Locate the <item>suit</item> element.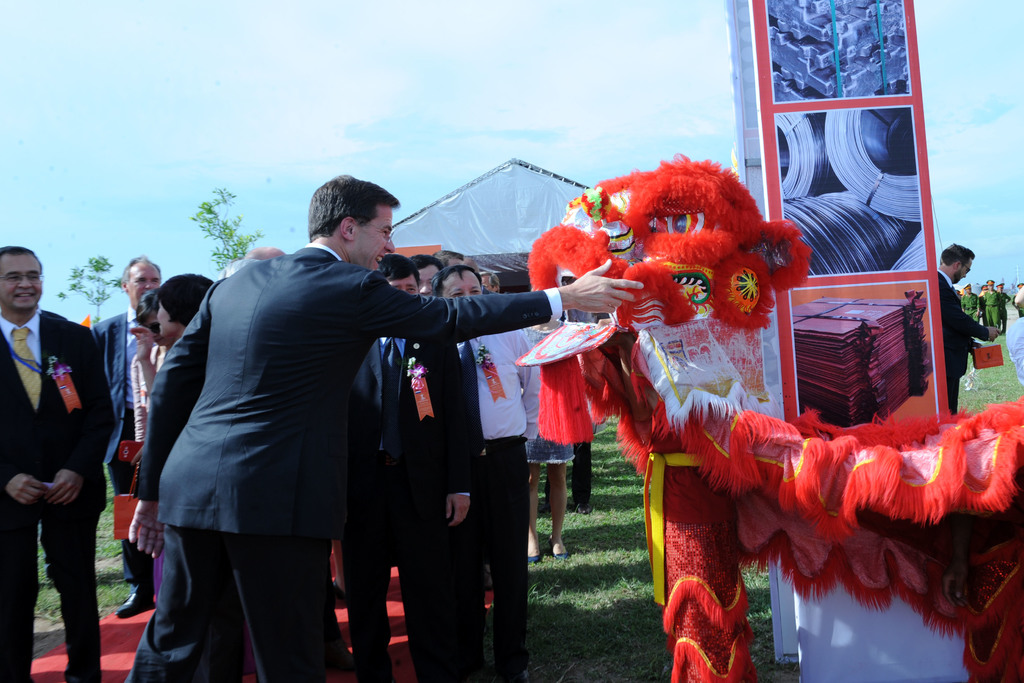
Element bbox: 938,268,990,409.
